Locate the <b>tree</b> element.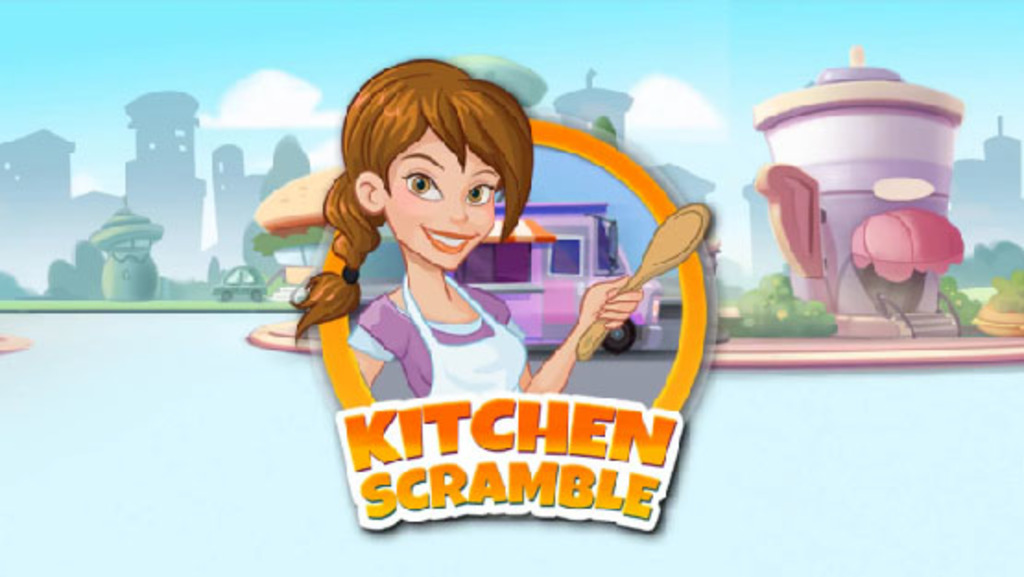
Element bbox: {"left": 589, "top": 116, "right": 618, "bottom": 151}.
